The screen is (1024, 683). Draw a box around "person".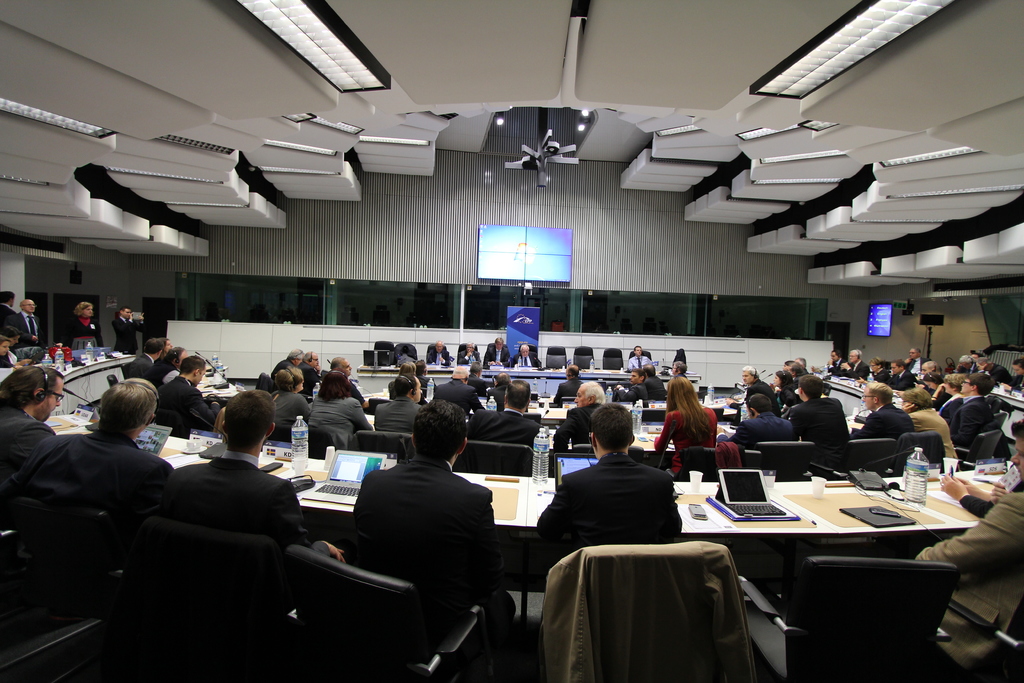
bbox(918, 419, 1023, 679).
